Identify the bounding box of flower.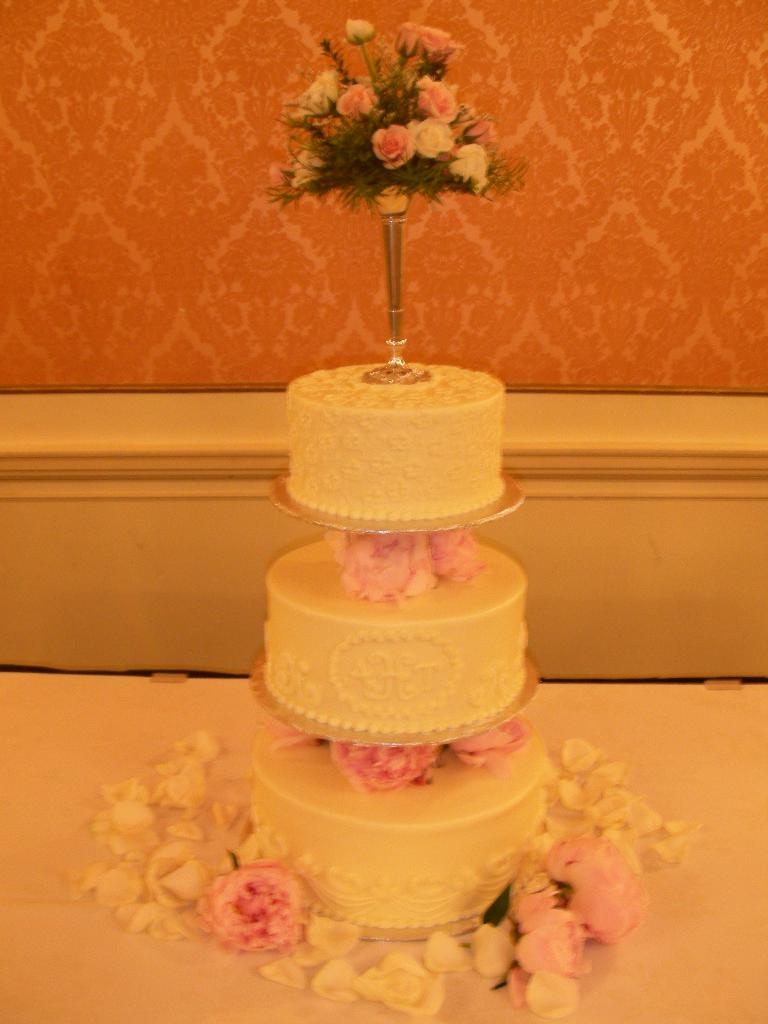
269/719/319/748.
